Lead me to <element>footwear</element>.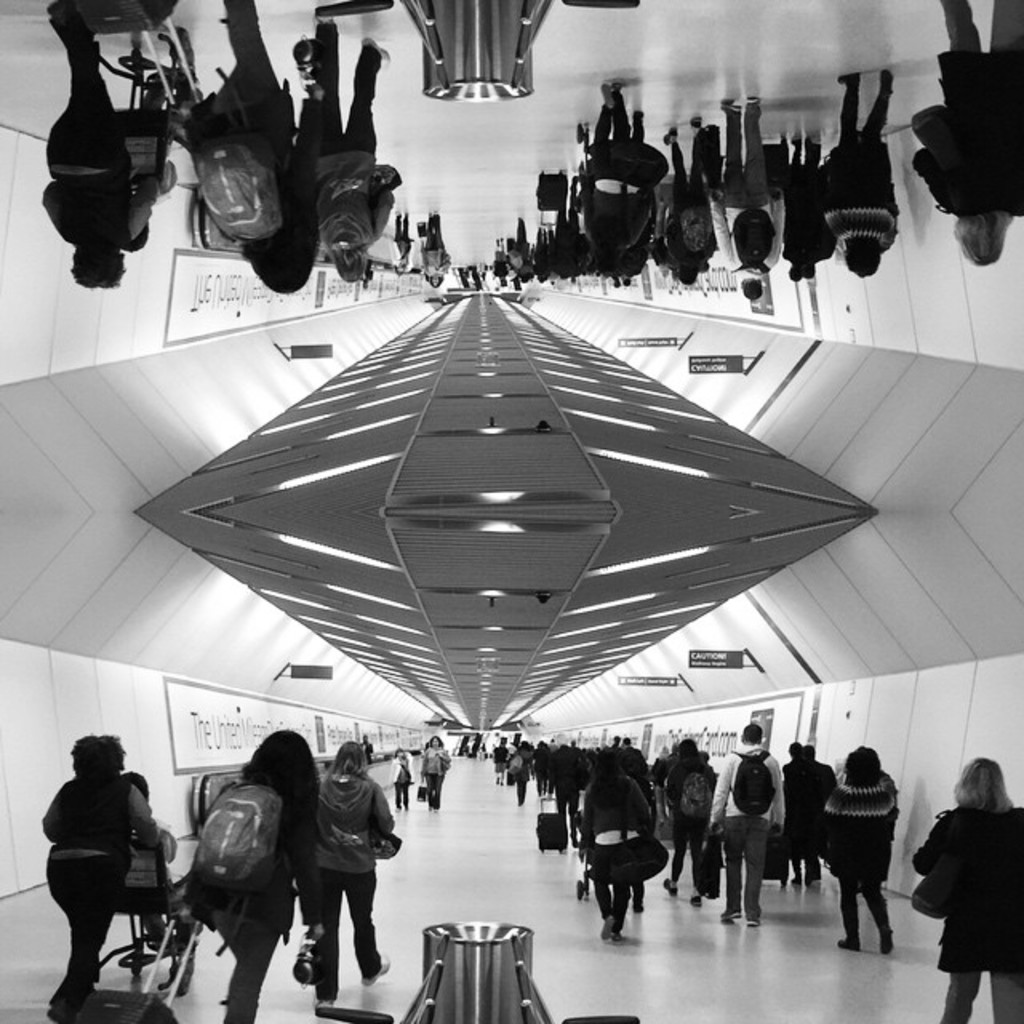
Lead to (880, 928, 893, 954).
